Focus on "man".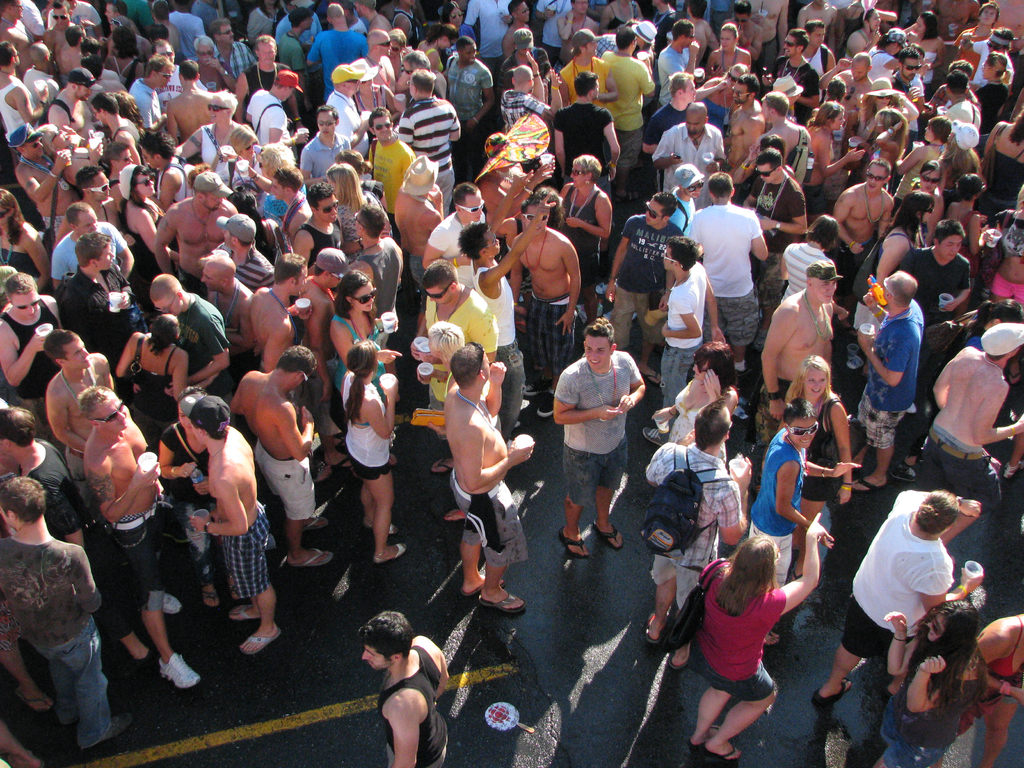
Focused at 191,39,234,94.
